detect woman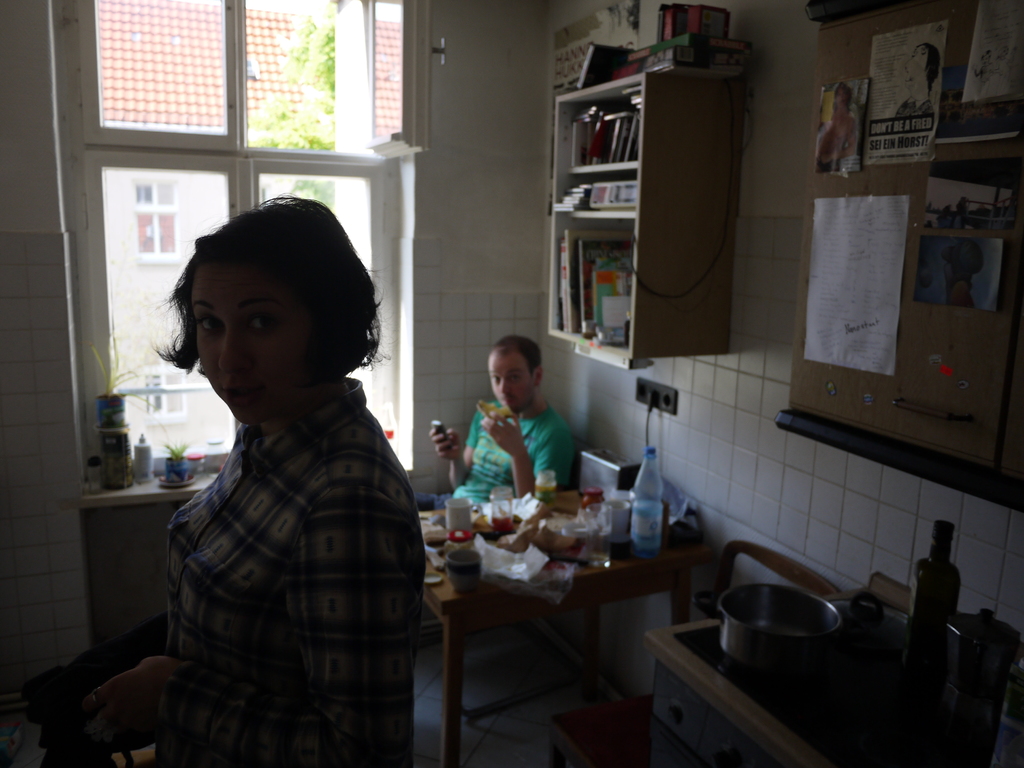
region(106, 195, 456, 693)
